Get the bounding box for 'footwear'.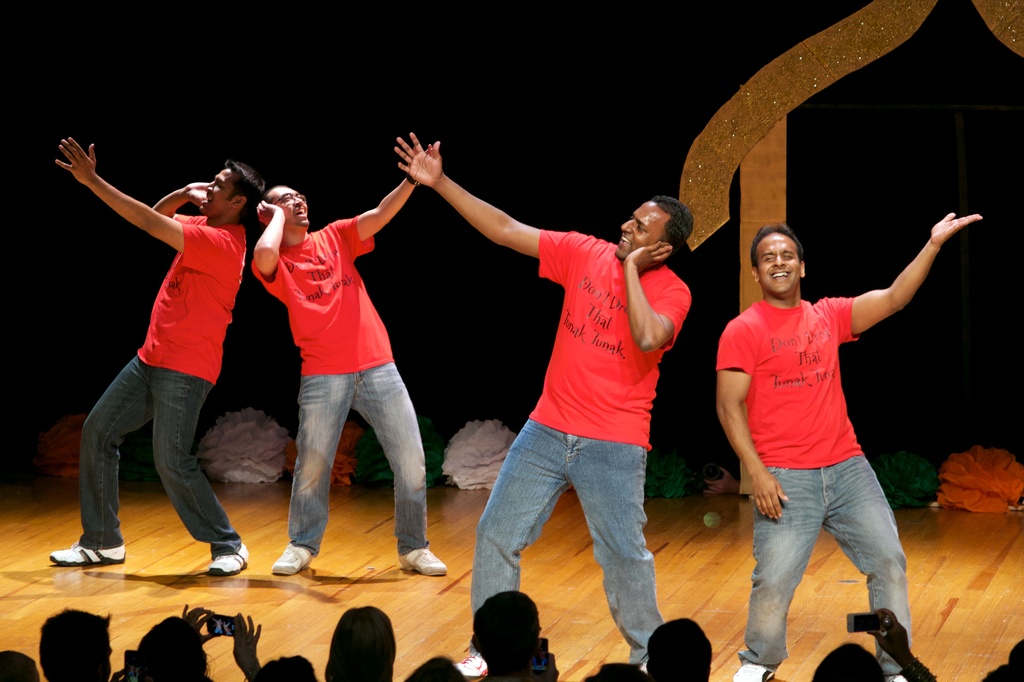
select_region(455, 654, 486, 681).
